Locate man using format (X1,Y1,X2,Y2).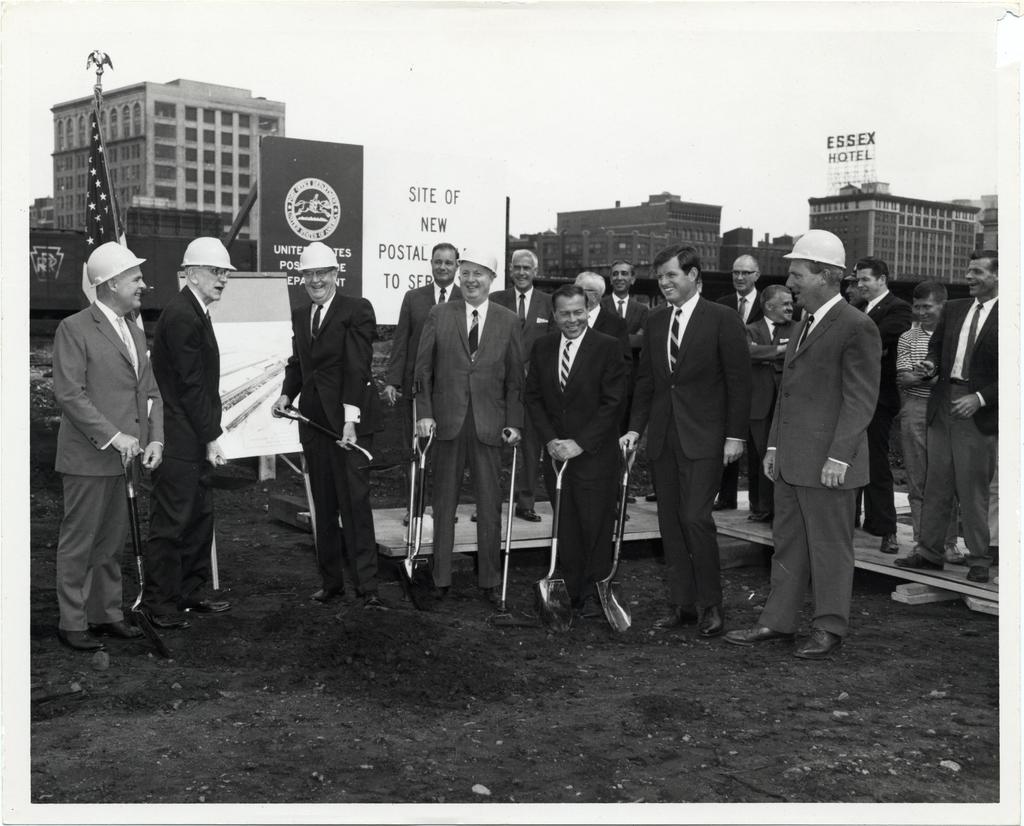
(574,260,625,339).
